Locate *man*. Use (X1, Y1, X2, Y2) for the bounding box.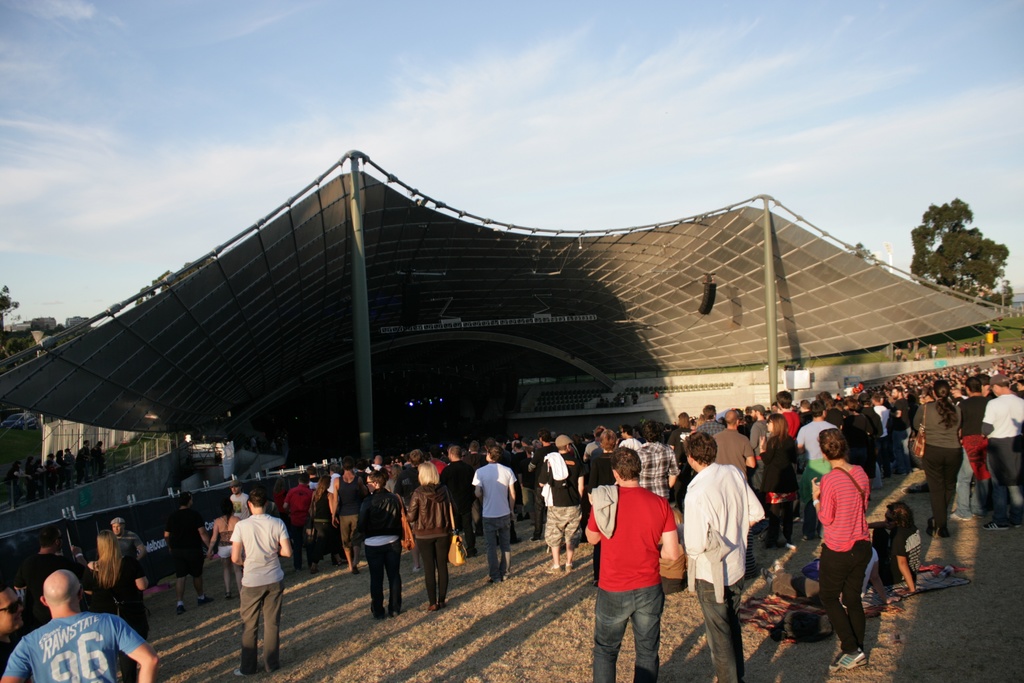
(473, 445, 522, 582).
